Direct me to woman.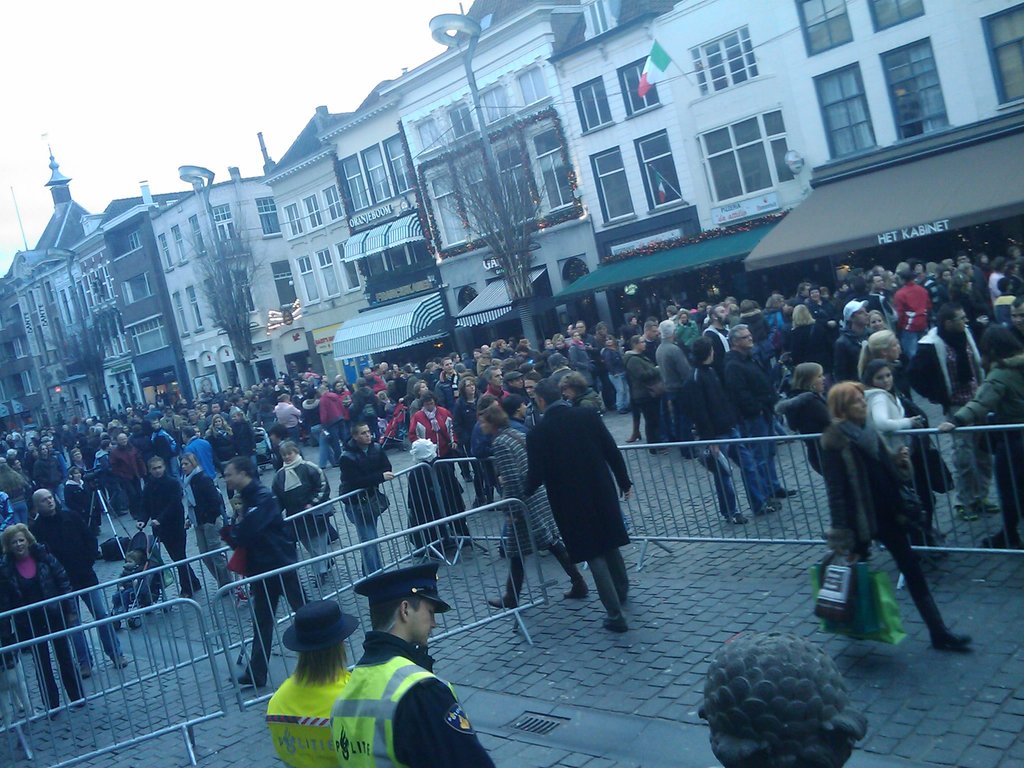
Direction: bbox(269, 601, 358, 767).
